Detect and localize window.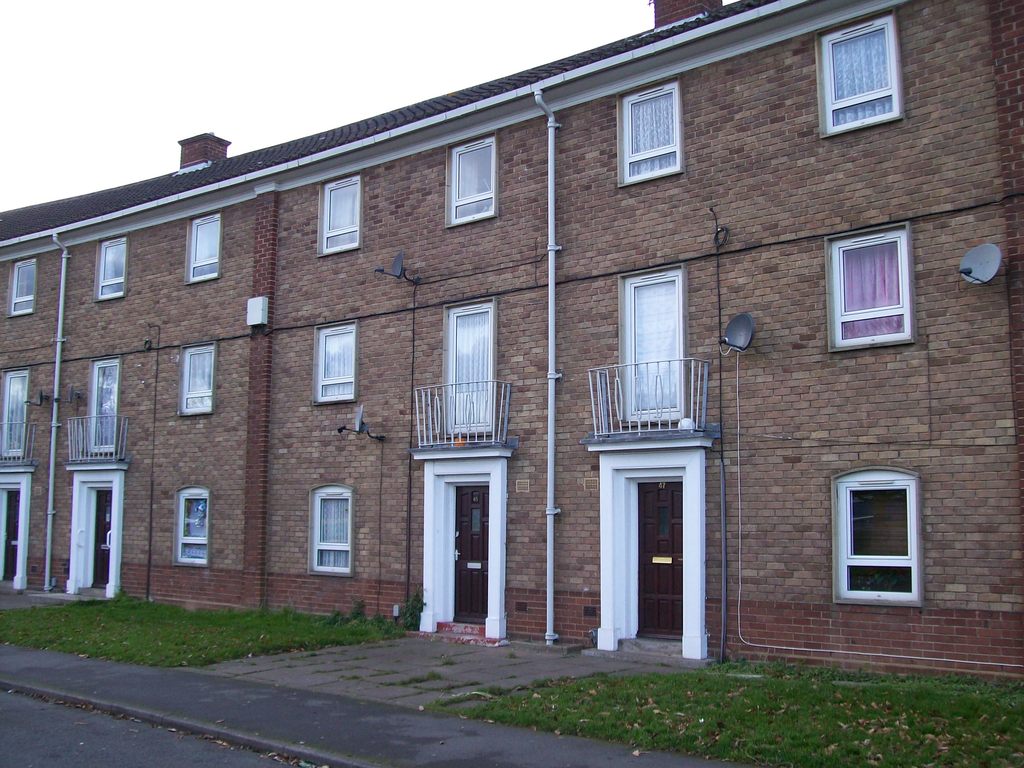
Localized at 316 324 354 397.
